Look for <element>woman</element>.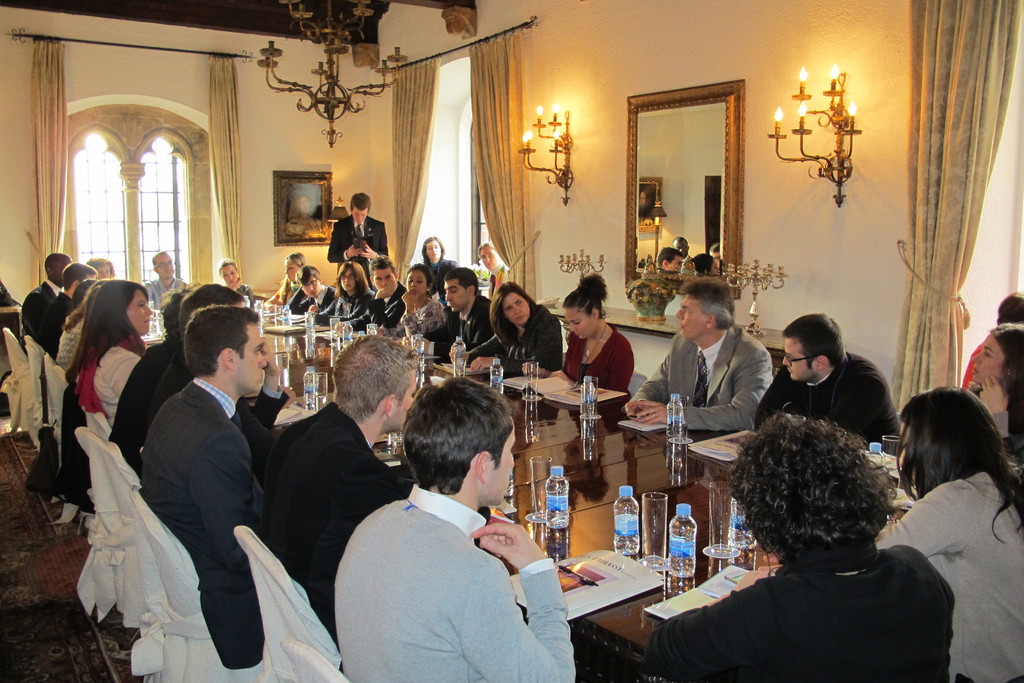
Found: [420, 236, 458, 278].
